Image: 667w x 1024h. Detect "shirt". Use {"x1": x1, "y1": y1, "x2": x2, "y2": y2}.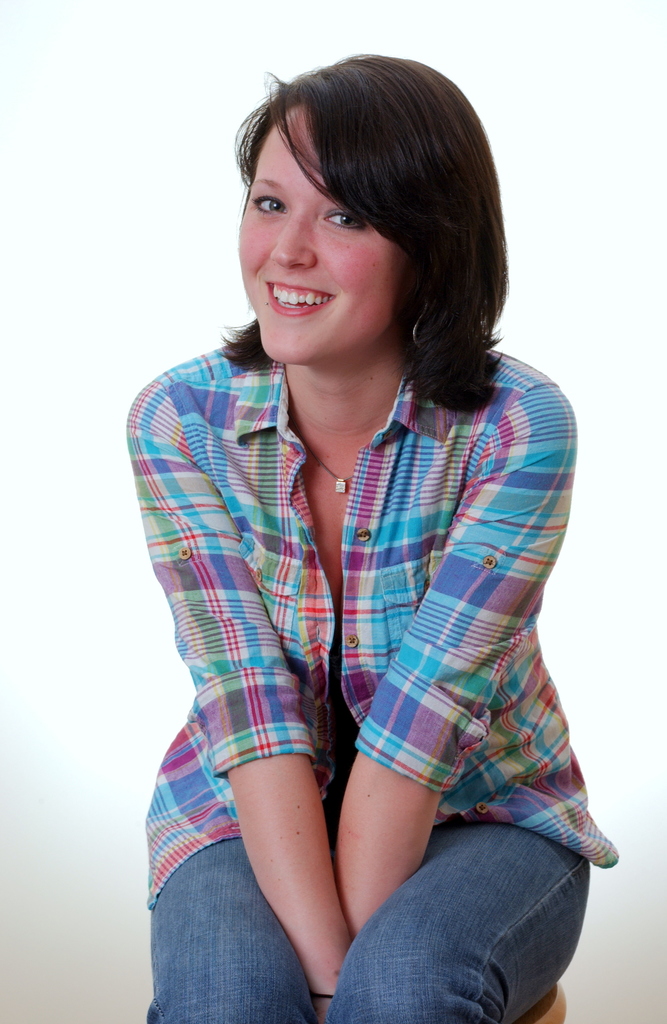
{"x1": 119, "y1": 347, "x2": 620, "y2": 910}.
